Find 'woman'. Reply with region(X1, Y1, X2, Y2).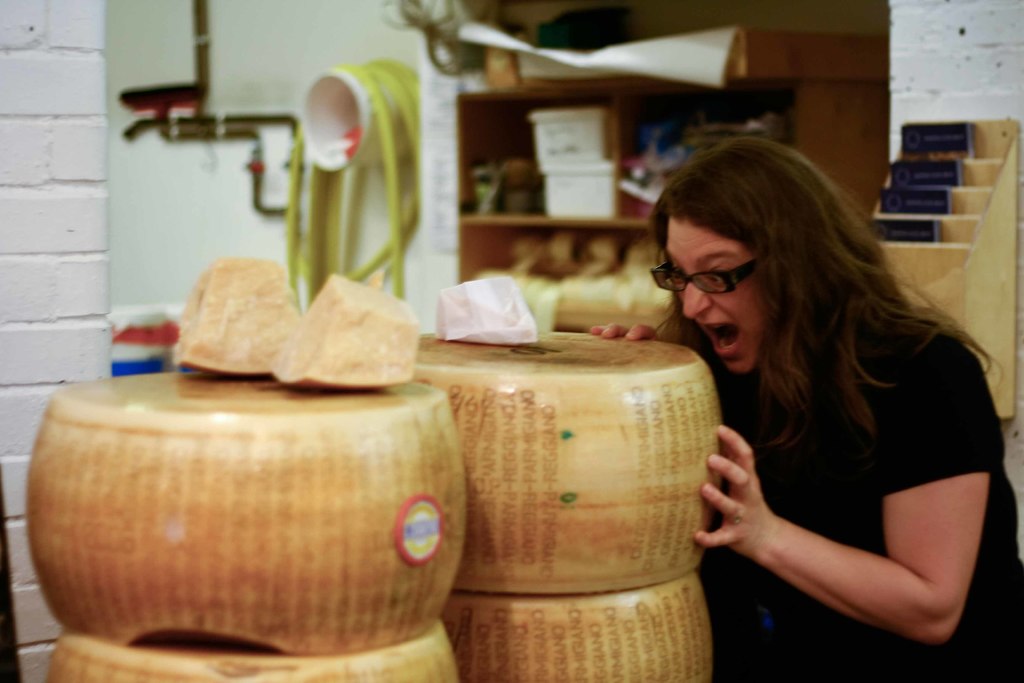
region(636, 115, 1008, 682).
